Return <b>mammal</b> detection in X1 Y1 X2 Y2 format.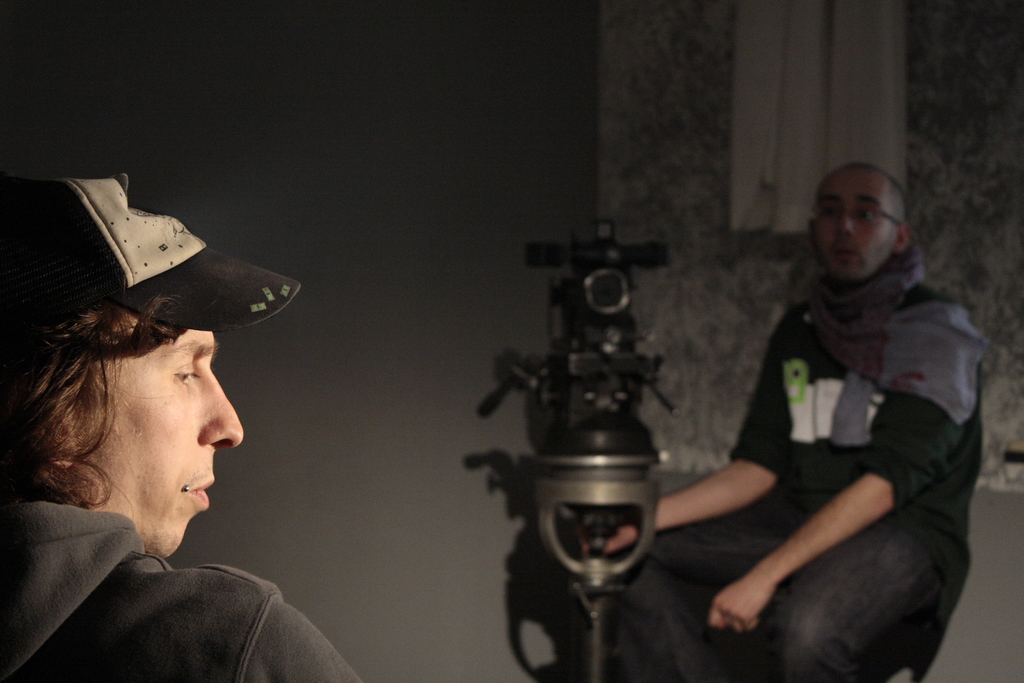
710 170 1000 671.
